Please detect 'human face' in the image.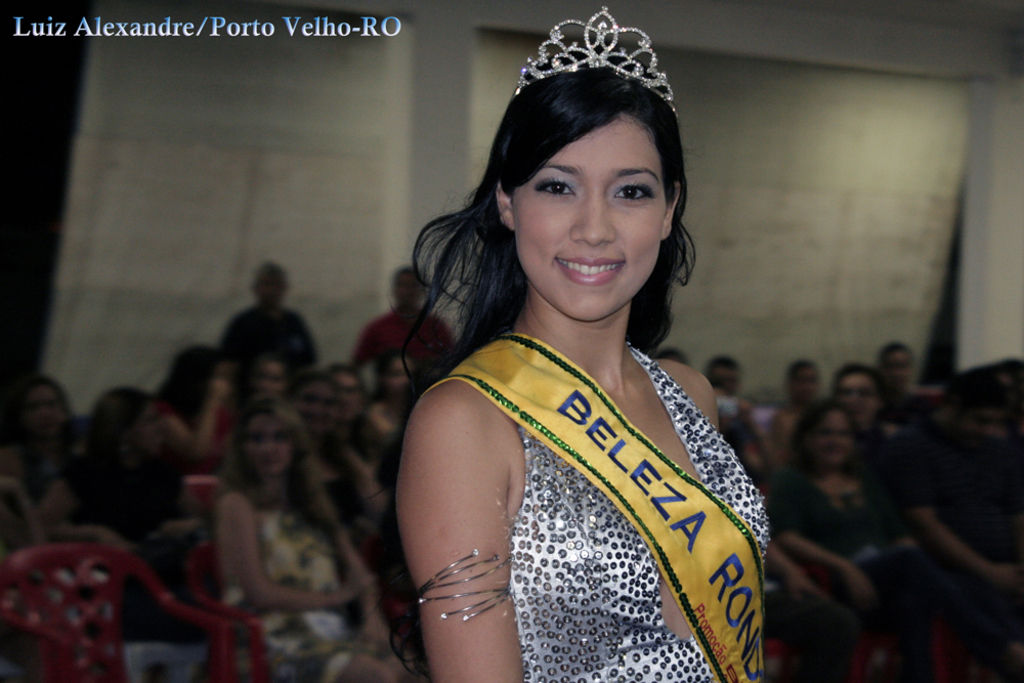
[x1=329, y1=371, x2=369, y2=414].
